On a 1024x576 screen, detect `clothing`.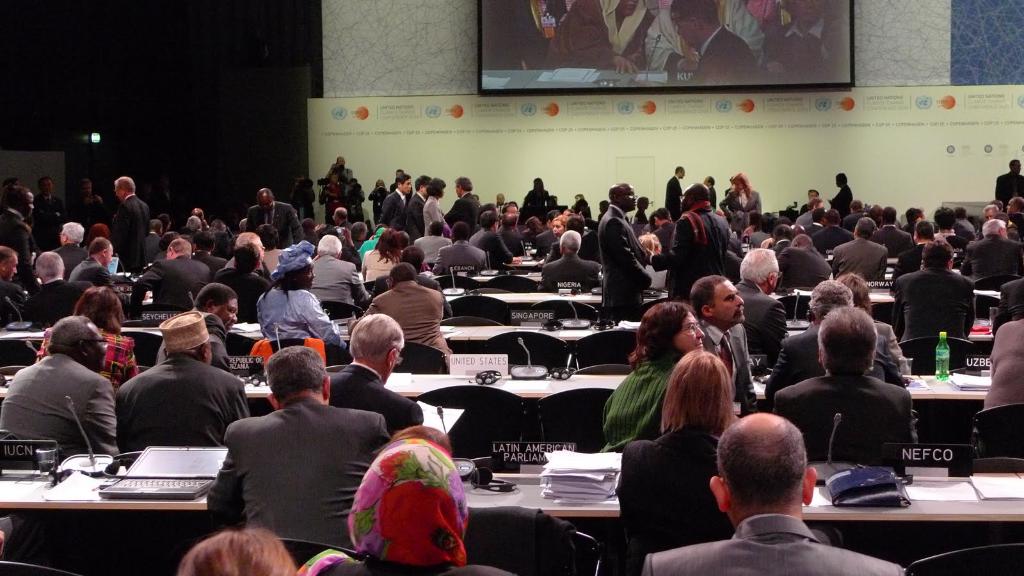
region(609, 348, 684, 454).
